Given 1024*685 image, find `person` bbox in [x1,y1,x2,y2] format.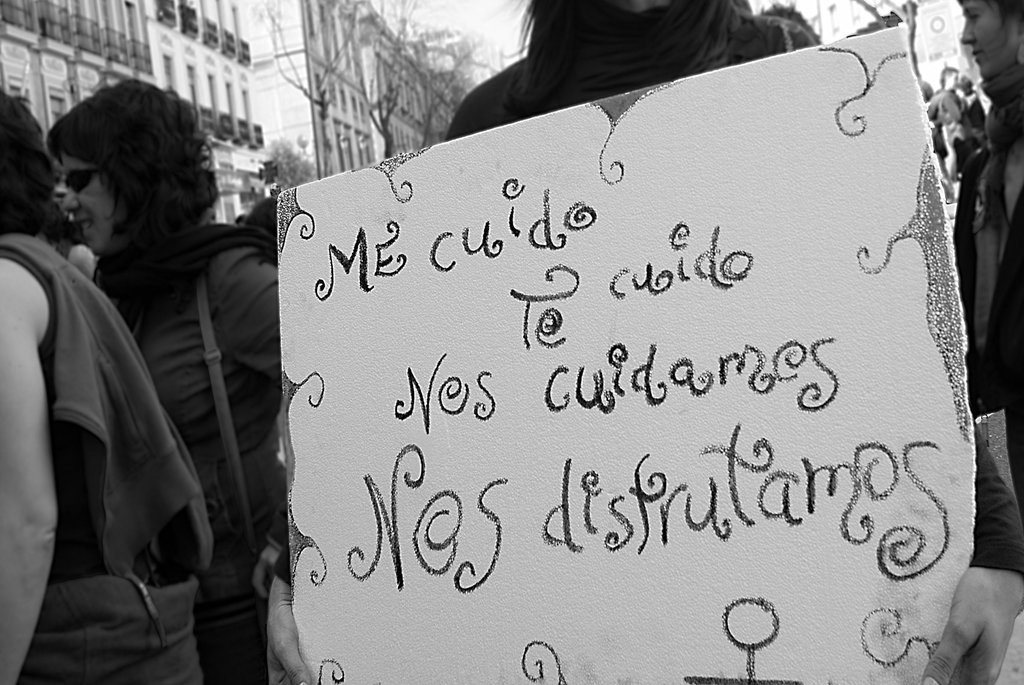
[952,0,1023,487].
